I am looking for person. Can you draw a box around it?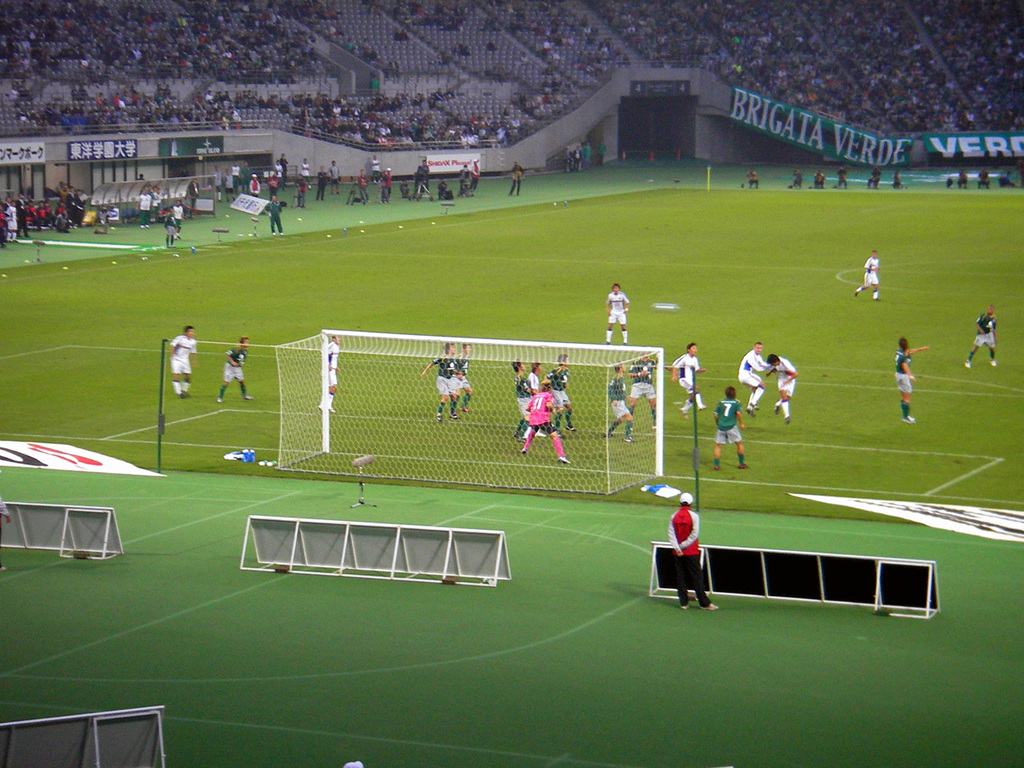
Sure, the bounding box is Rect(458, 344, 473, 414).
